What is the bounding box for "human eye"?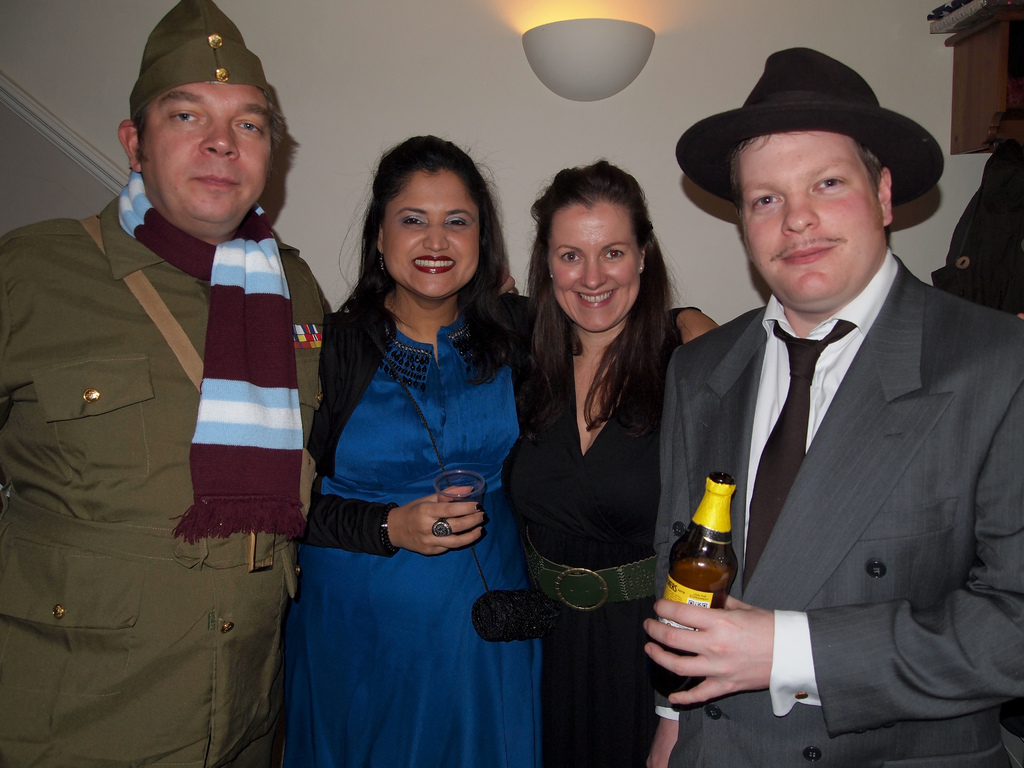
l=442, t=218, r=470, b=233.
